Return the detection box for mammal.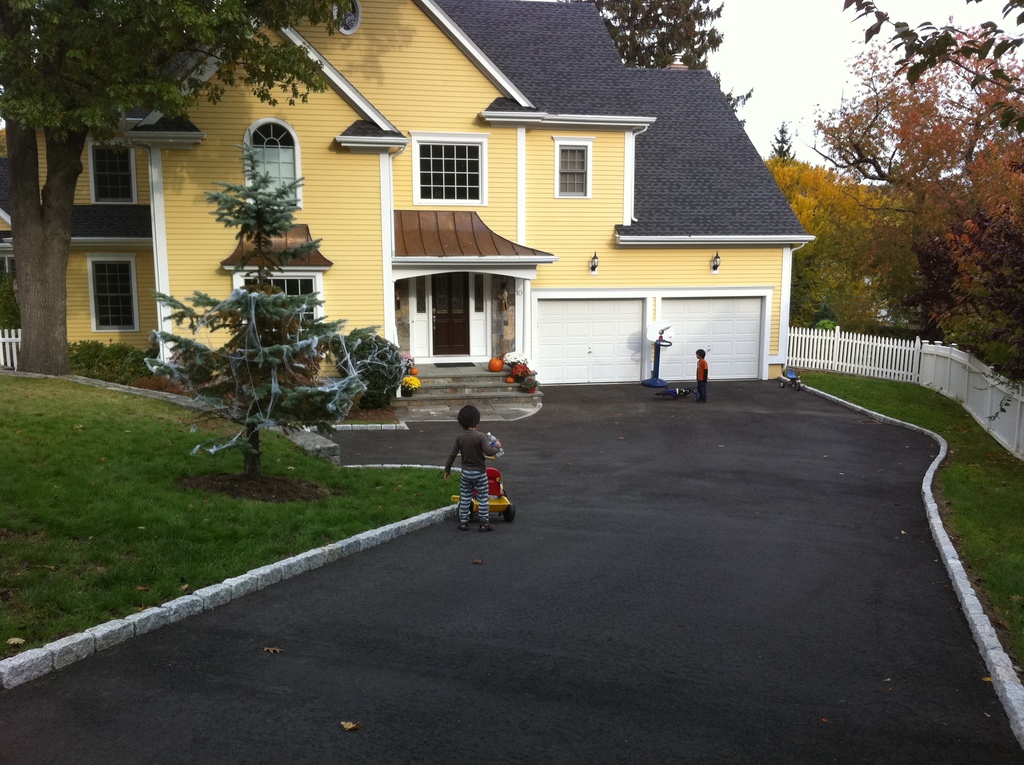
697,348,708,403.
